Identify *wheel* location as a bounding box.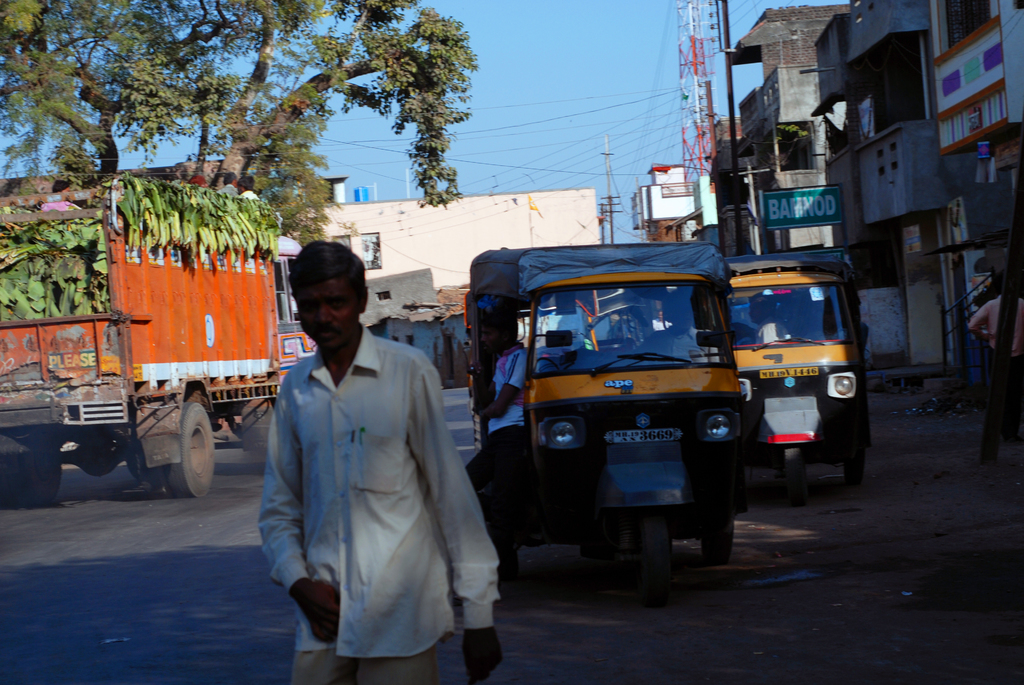
crop(641, 510, 673, 608).
